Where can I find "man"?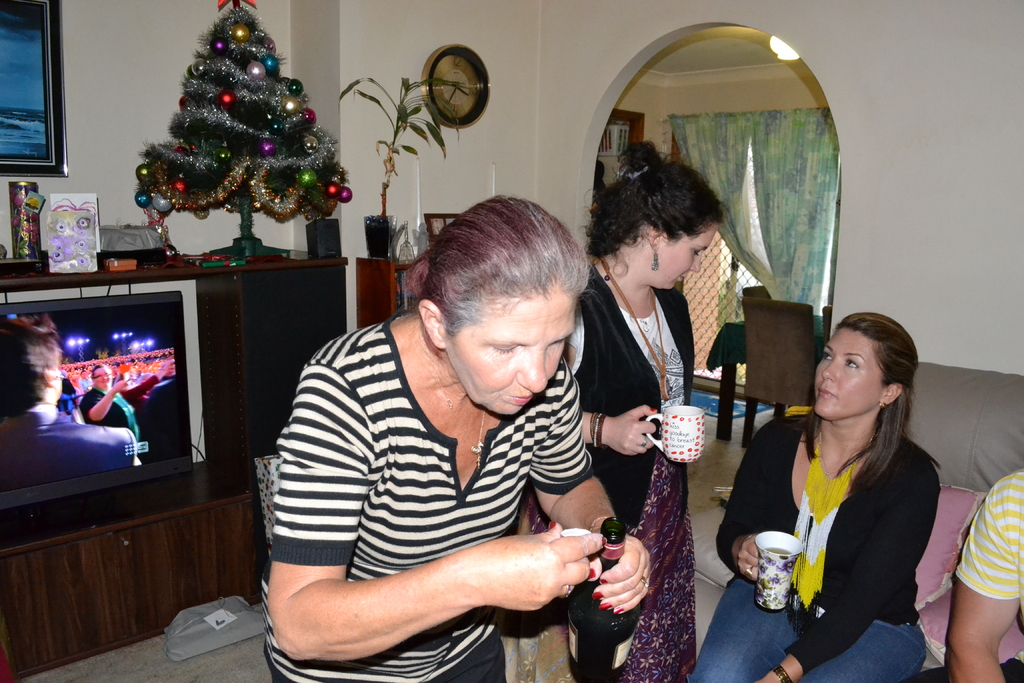
You can find it at bbox=[0, 315, 144, 490].
